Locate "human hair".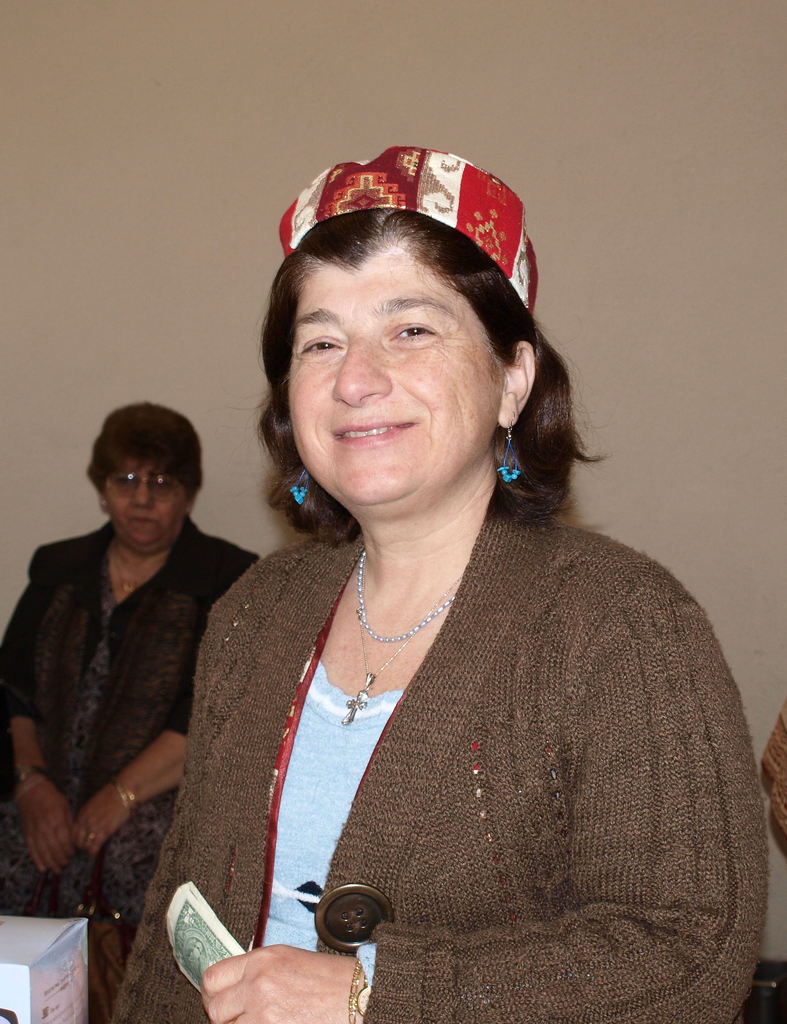
Bounding box: 241 186 588 558.
